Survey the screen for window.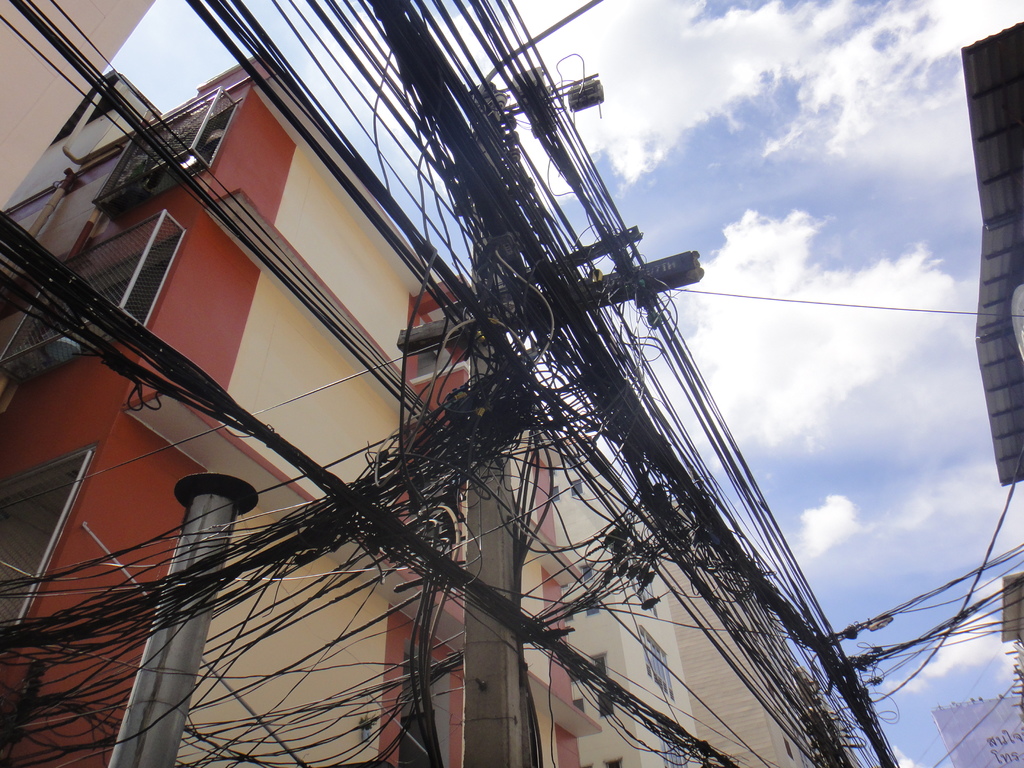
Survey found: box=[656, 725, 684, 767].
